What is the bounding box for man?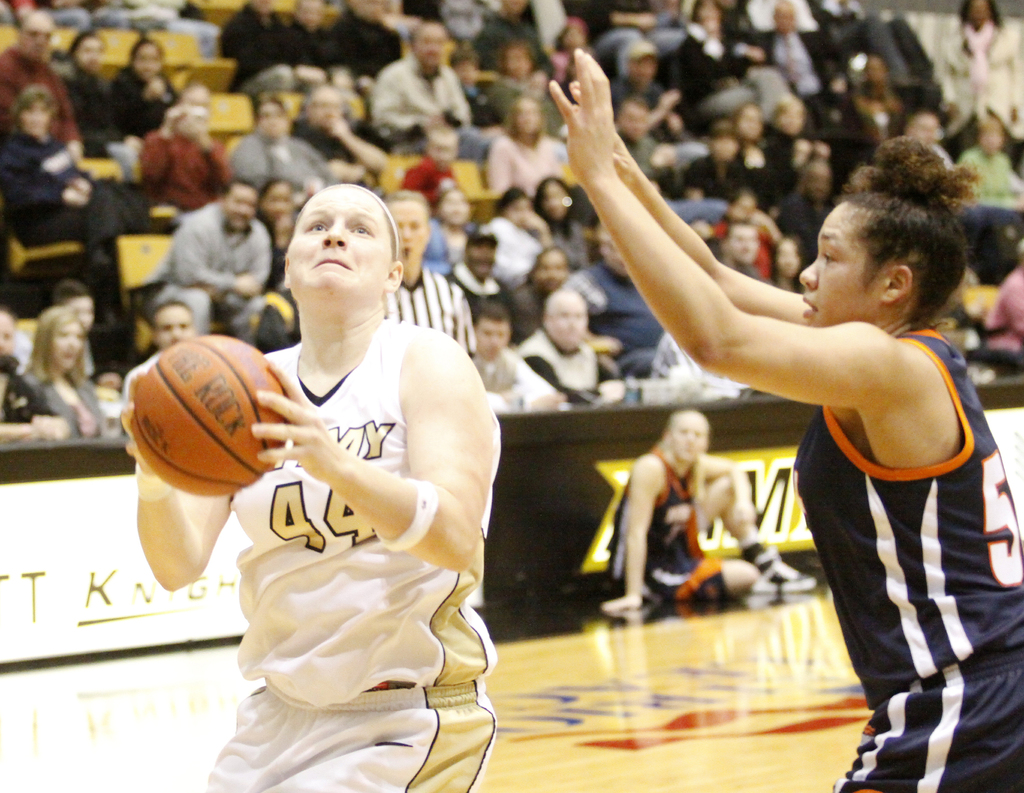
369,20,490,175.
